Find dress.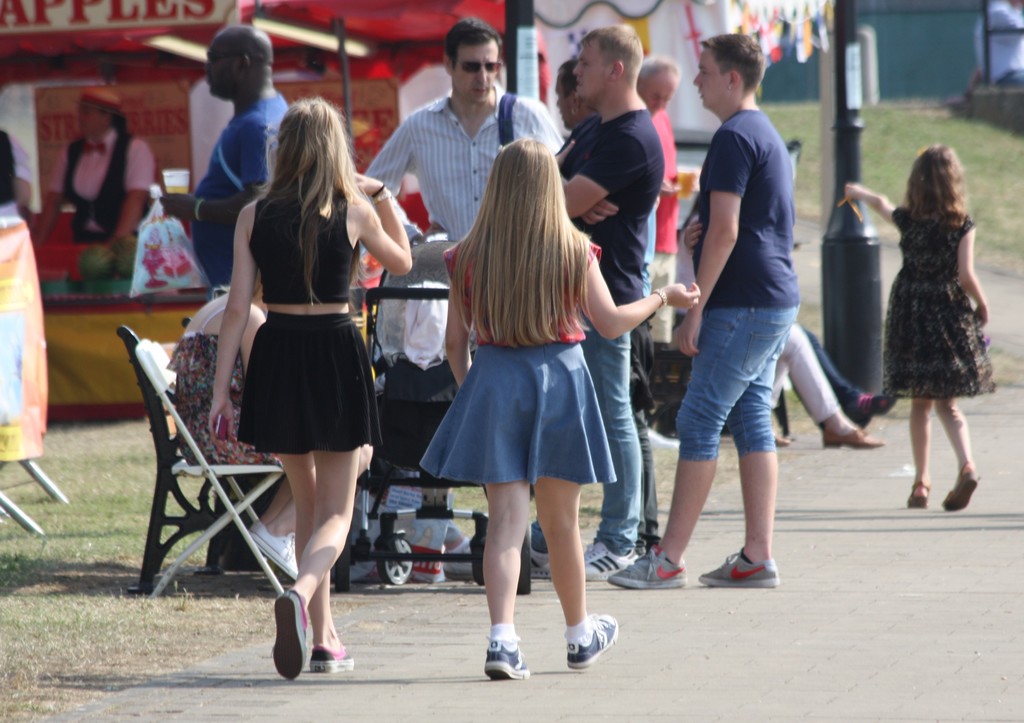
detection(877, 209, 1011, 393).
